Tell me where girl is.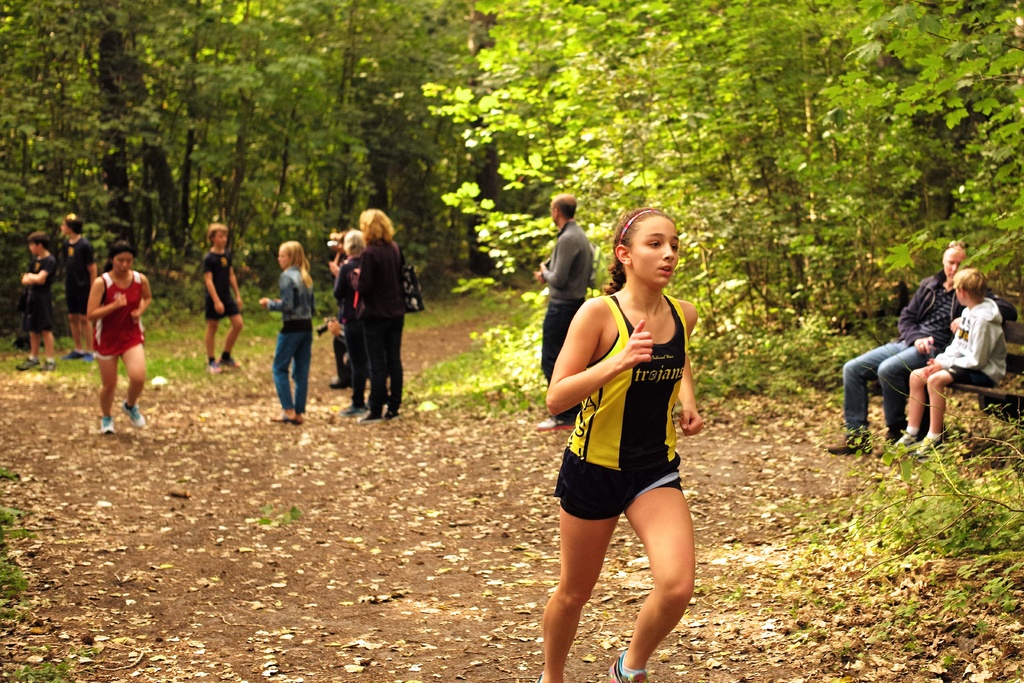
girl is at bbox=(895, 268, 1005, 462).
